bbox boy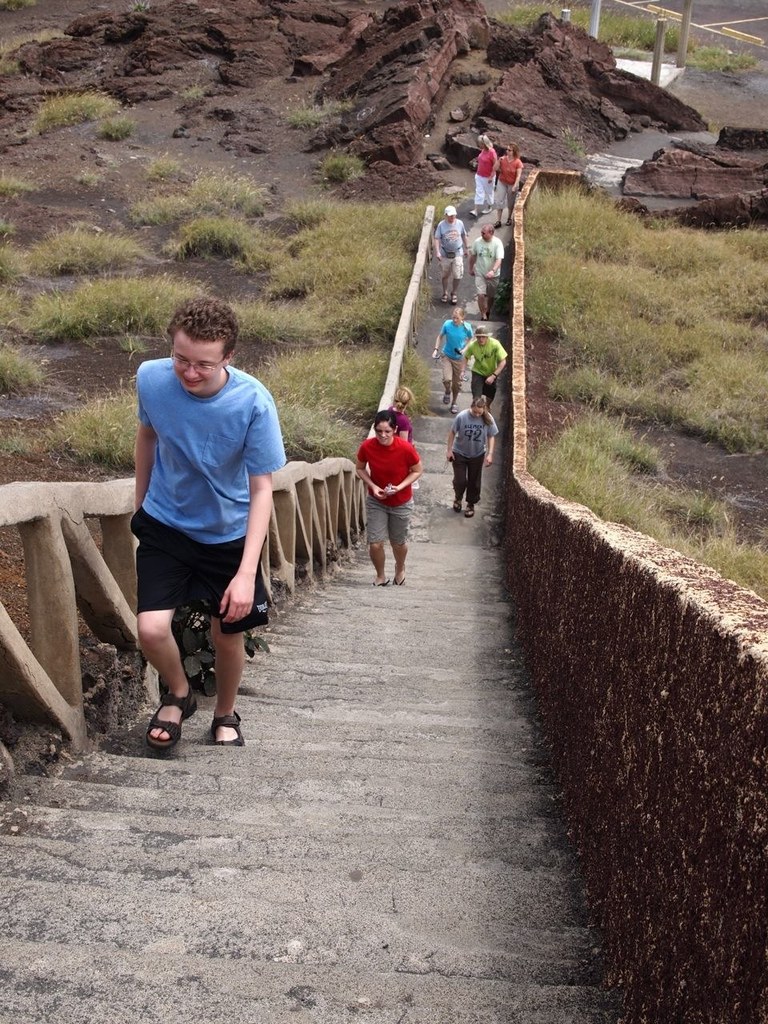
(467, 220, 501, 311)
